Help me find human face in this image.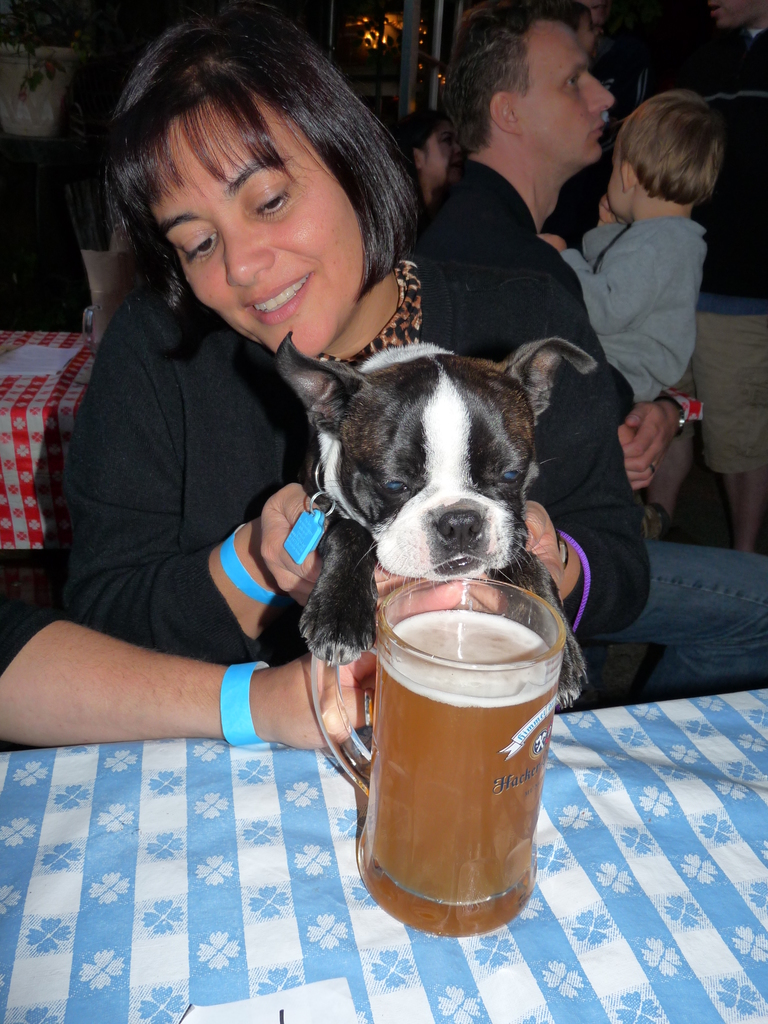
Found it: [424,120,462,183].
